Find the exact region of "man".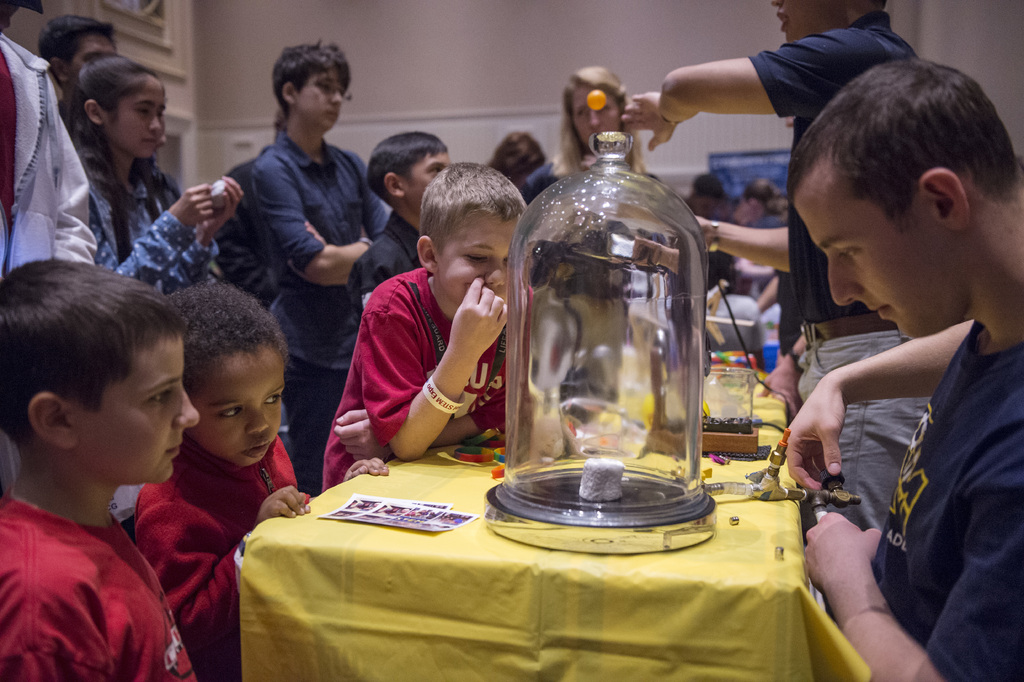
Exact region: 620,0,920,540.
